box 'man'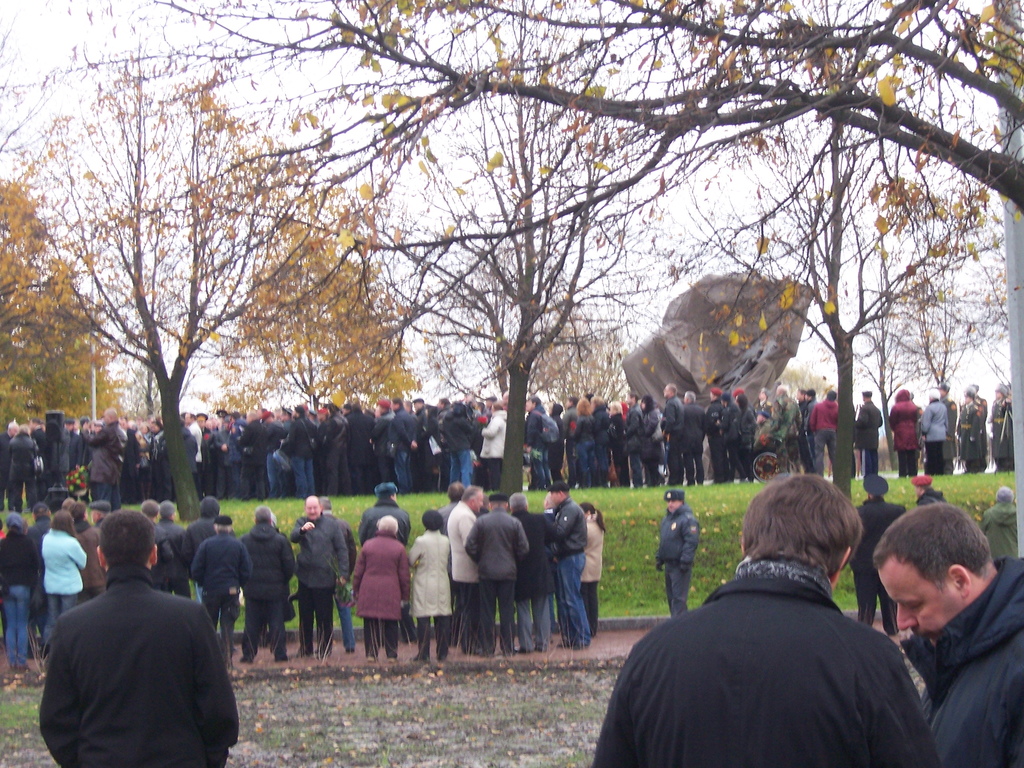
pyautogui.locateOnScreen(443, 484, 478, 536)
